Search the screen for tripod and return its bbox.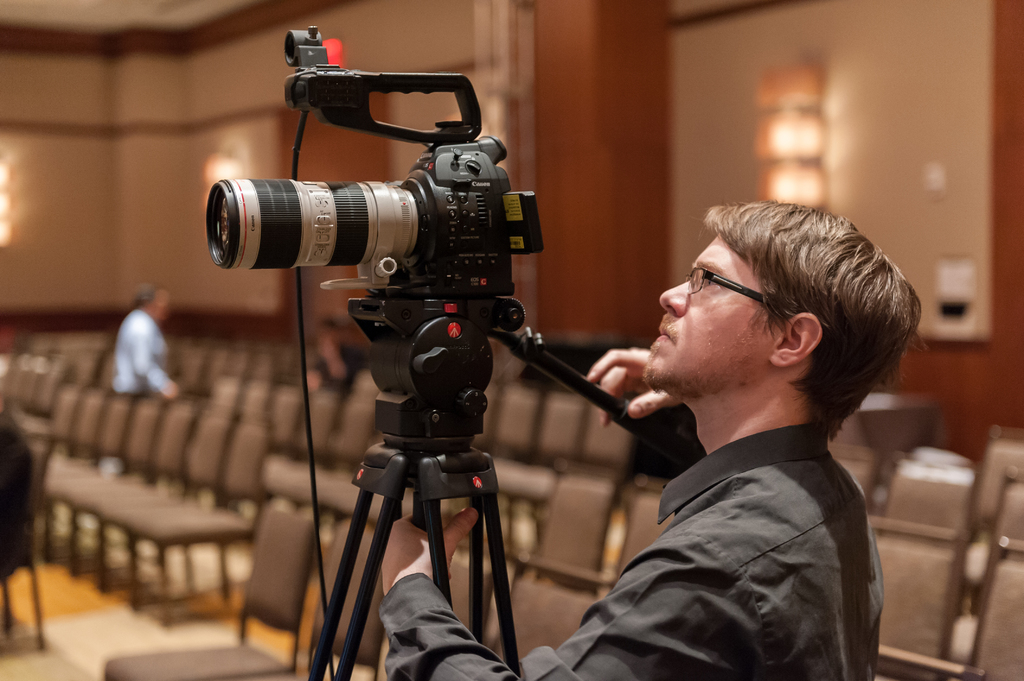
Found: bbox=[305, 292, 650, 680].
